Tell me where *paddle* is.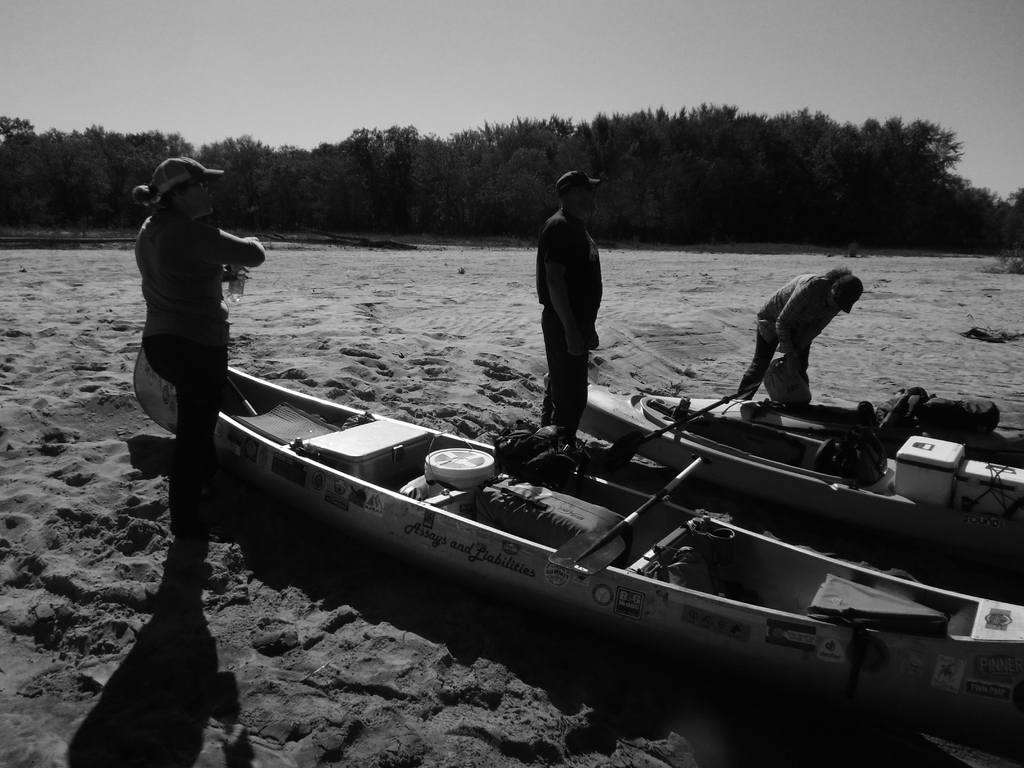
*paddle* is at [225, 370, 256, 417].
